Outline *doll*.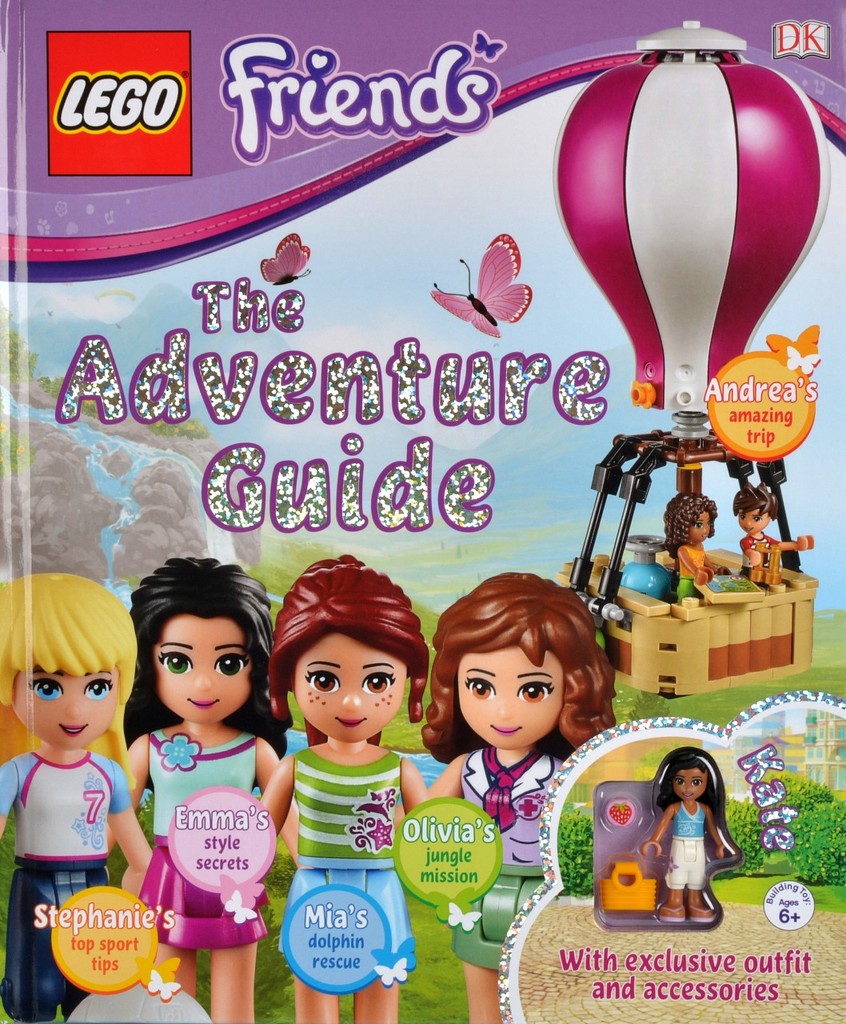
Outline: box=[0, 582, 146, 942].
